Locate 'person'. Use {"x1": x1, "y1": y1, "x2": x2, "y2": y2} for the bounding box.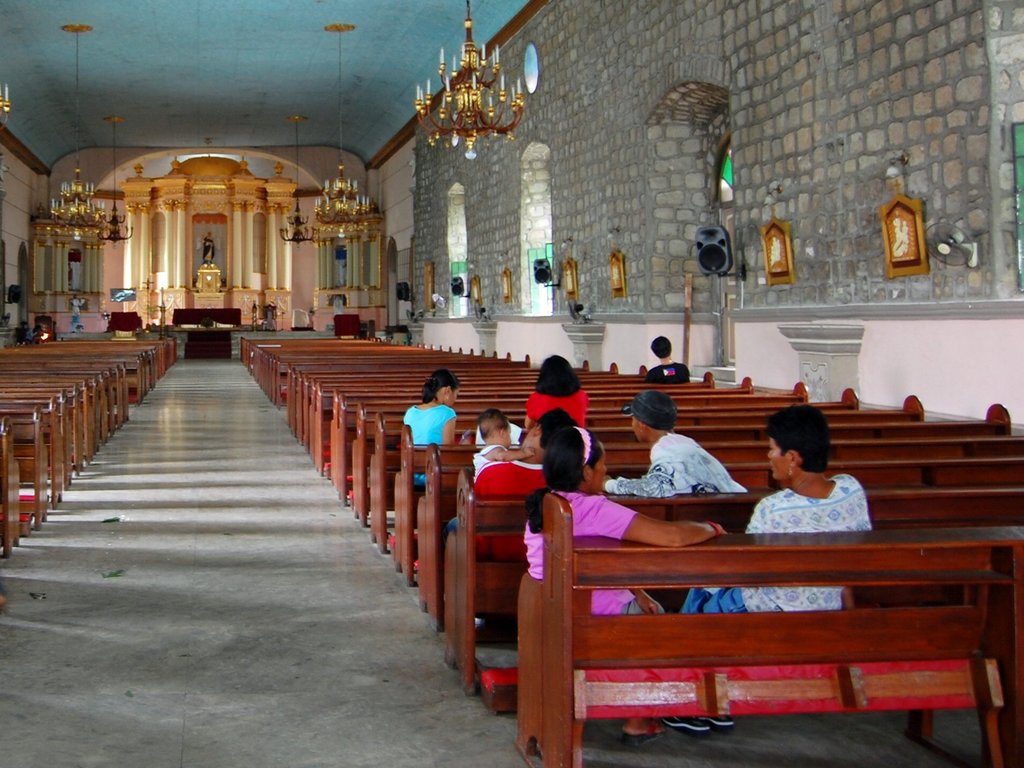
{"x1": 472, "y1": 406, "x2": 534, "y2": 487}.
